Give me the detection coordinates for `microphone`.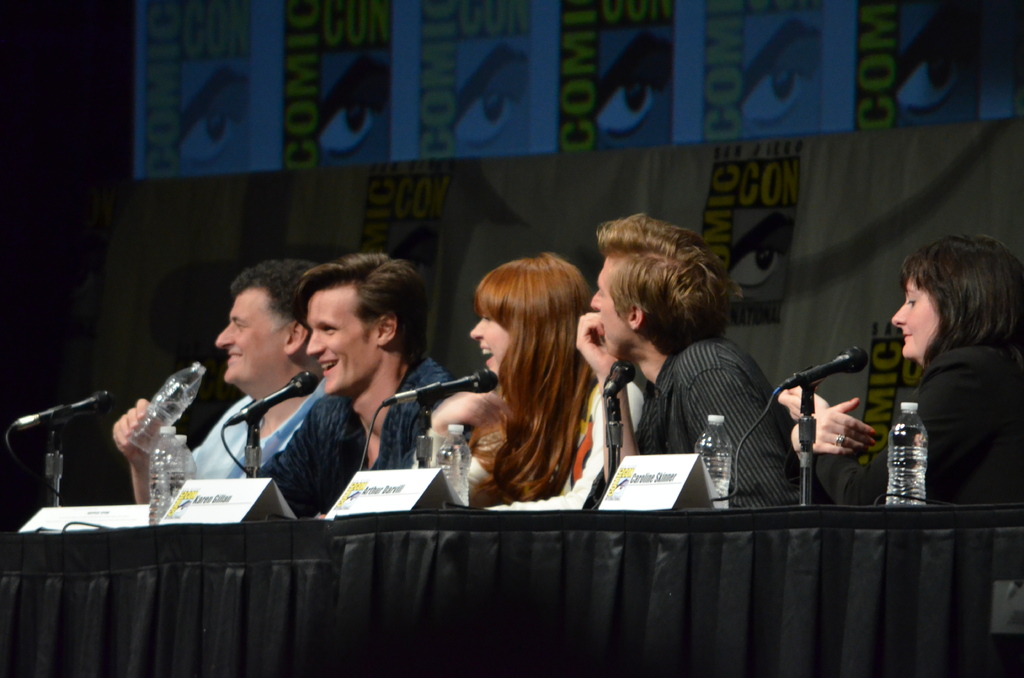
(604,358,635,395).
